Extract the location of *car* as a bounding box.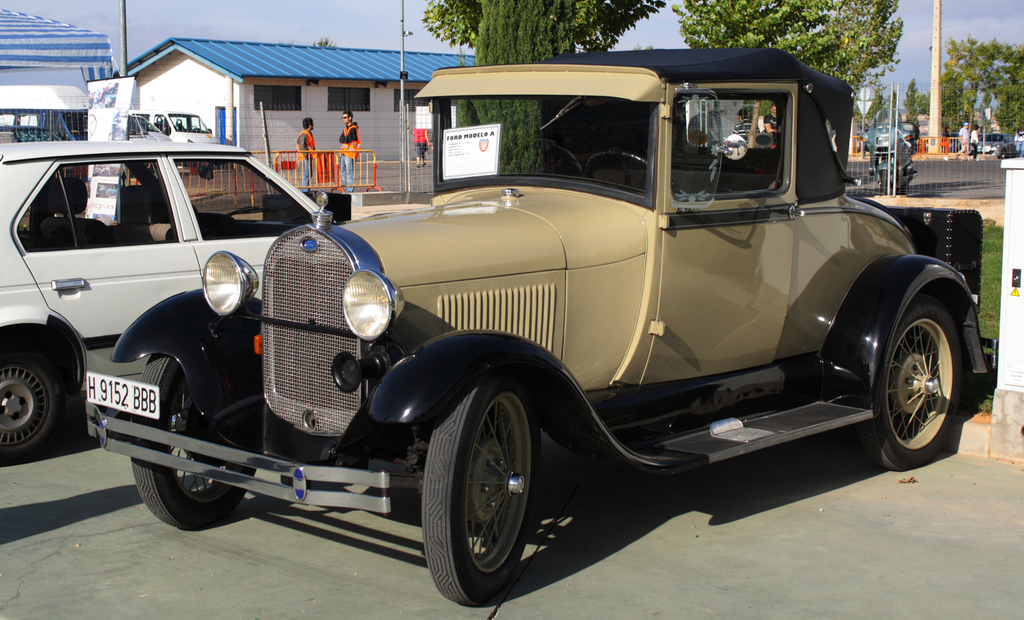
box(87, 47, 998, 607).
